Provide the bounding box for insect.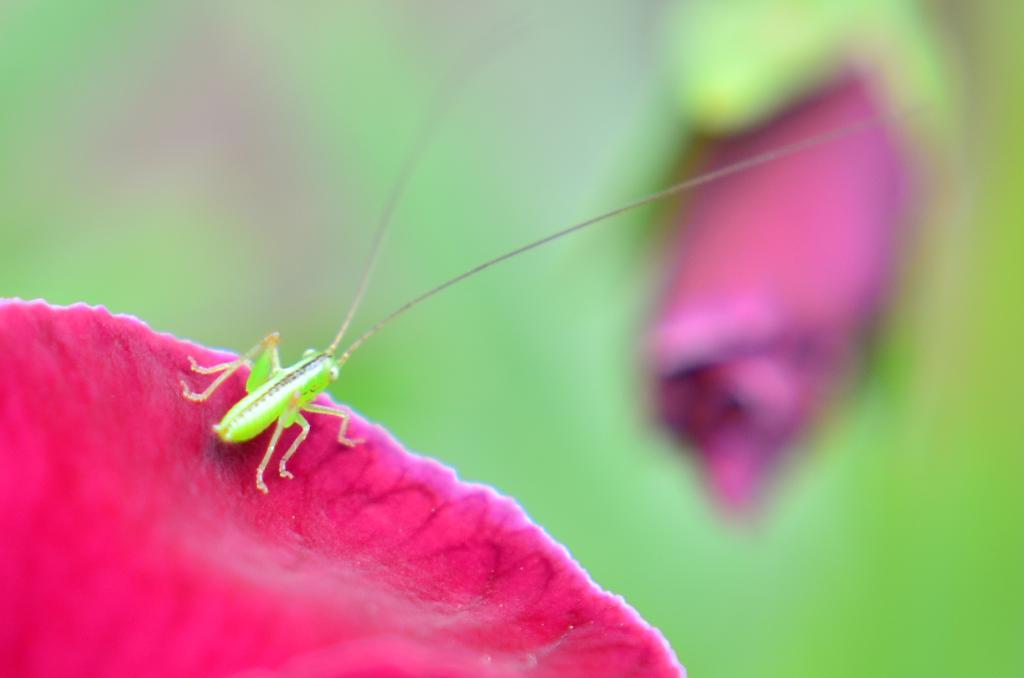
182 100 884 496.
